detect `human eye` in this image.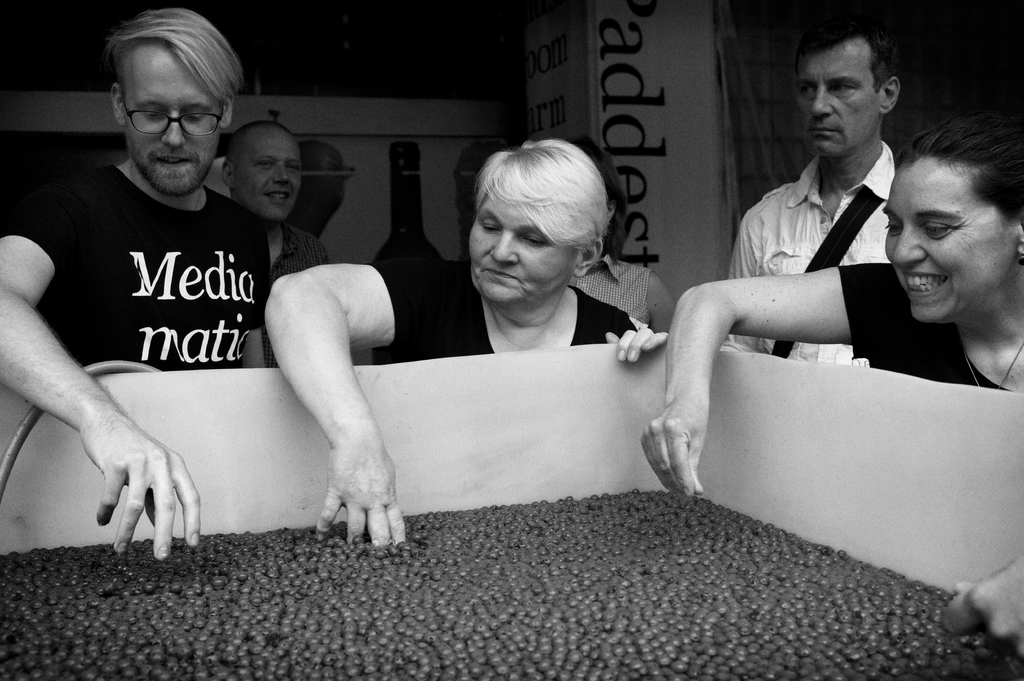
Detection: {"left": 182, "top": 109, "right": 206, "bottom": 125}.
